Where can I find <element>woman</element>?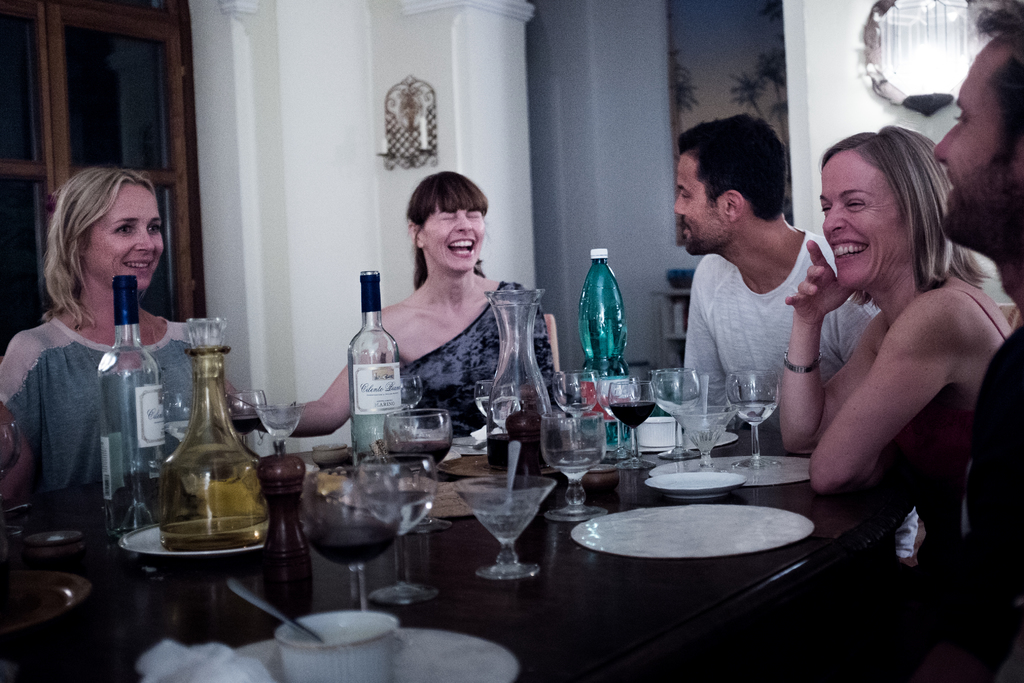
You can find it at (0,169,261,513).
